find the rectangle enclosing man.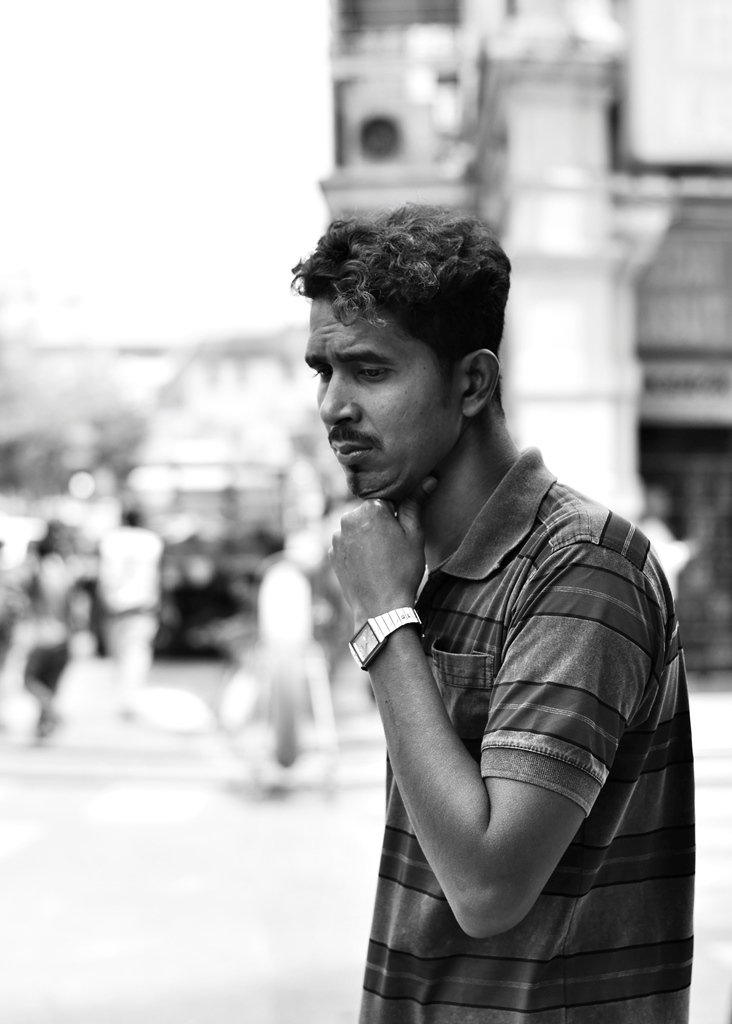
pyautogui.locateOnScreen(206, 191, 698, 1000).
